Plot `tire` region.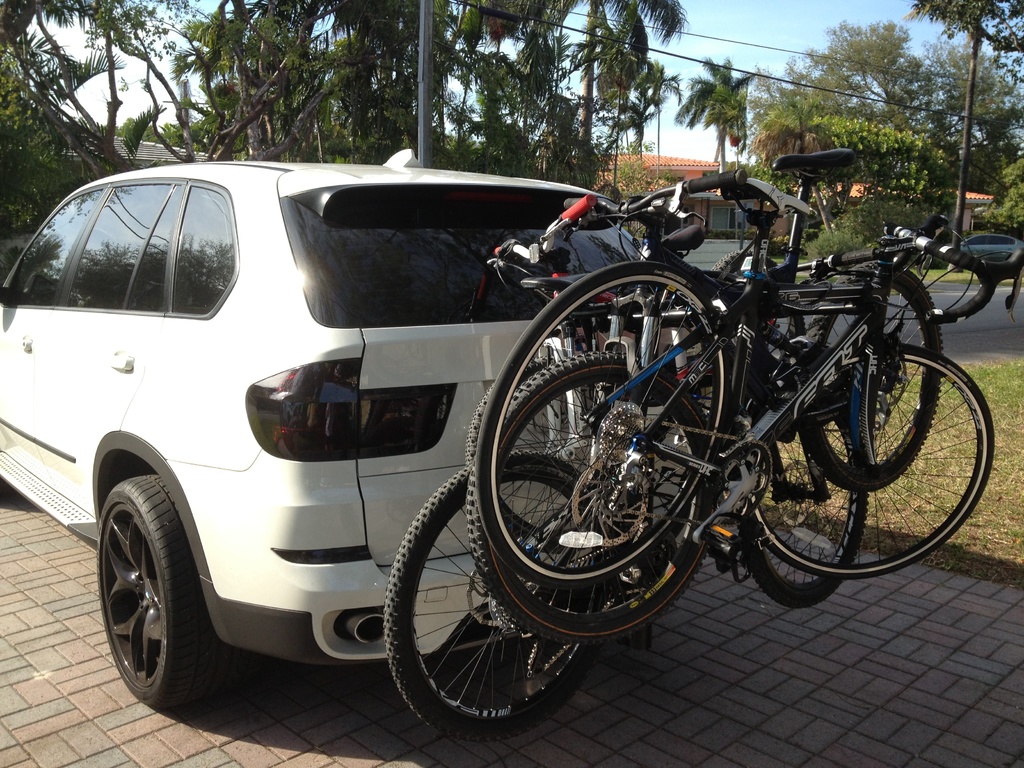
Plotted at left=477, top=257, right=734, bottom=584.
